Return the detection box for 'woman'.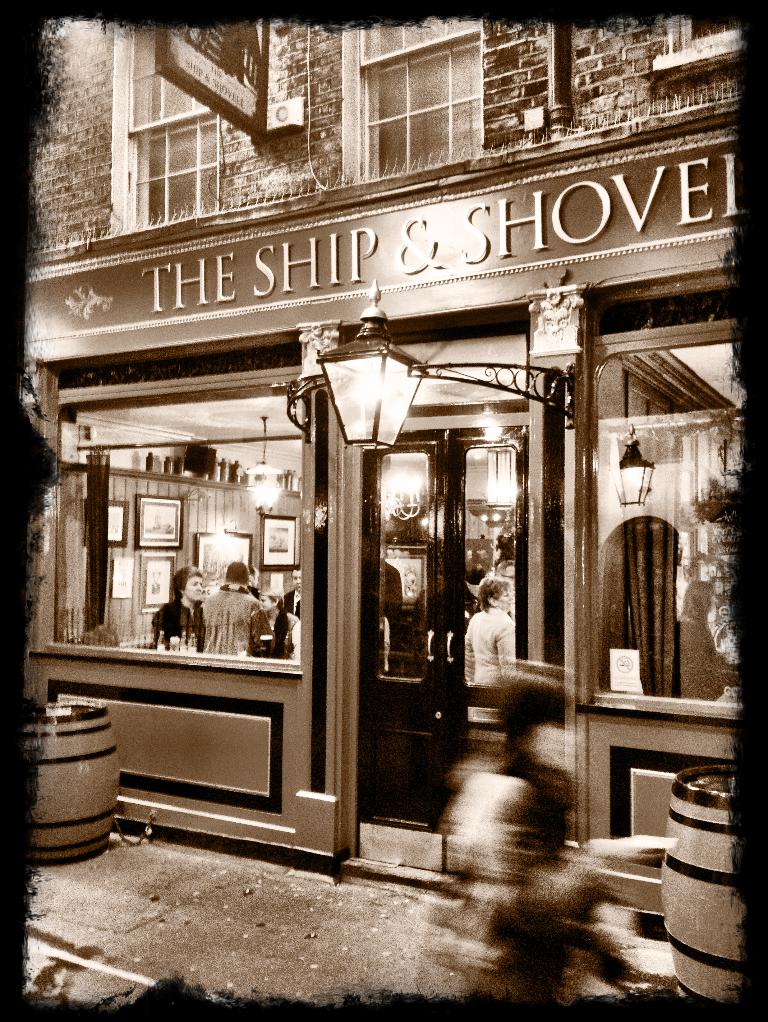
bbox=[155, 565, 209, 652].
